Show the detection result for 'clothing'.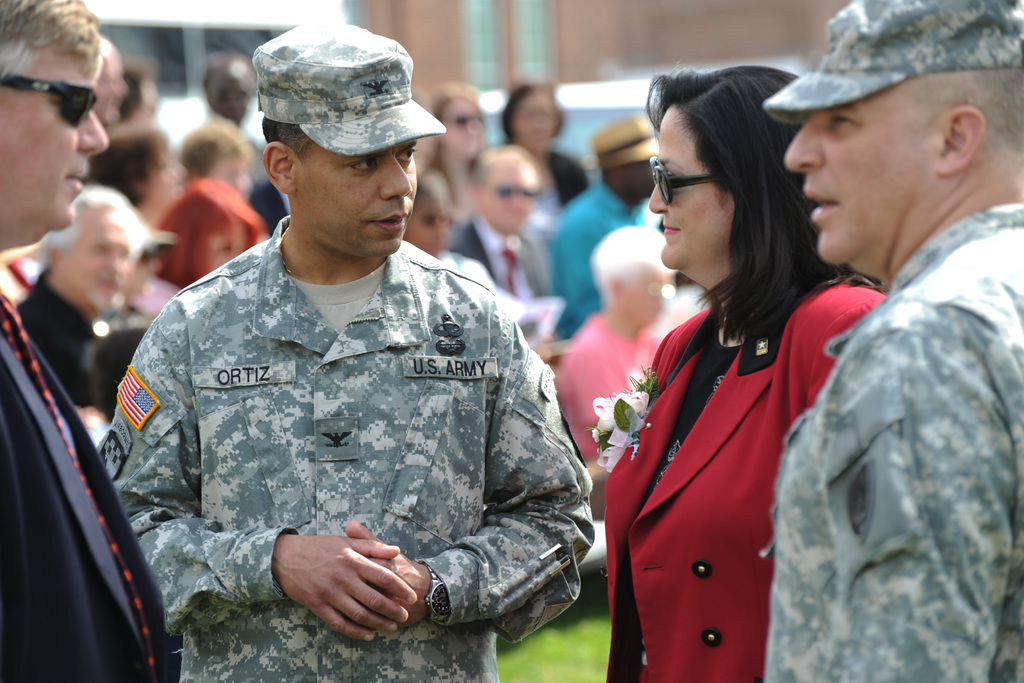
[93,217,595,682].
